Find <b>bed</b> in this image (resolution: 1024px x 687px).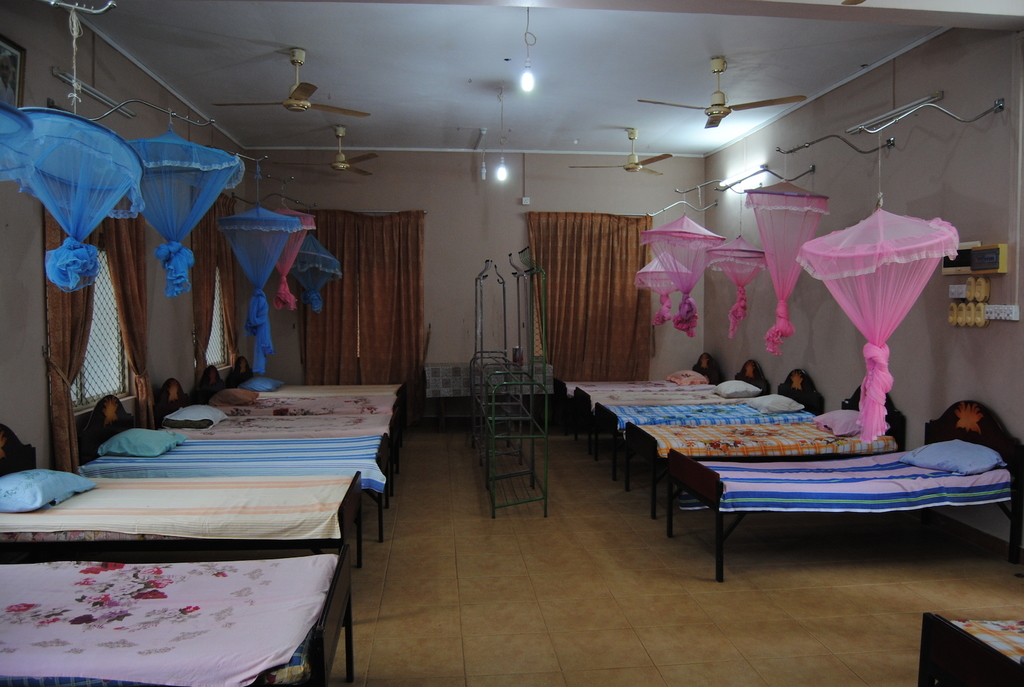
0,544,353,686.
